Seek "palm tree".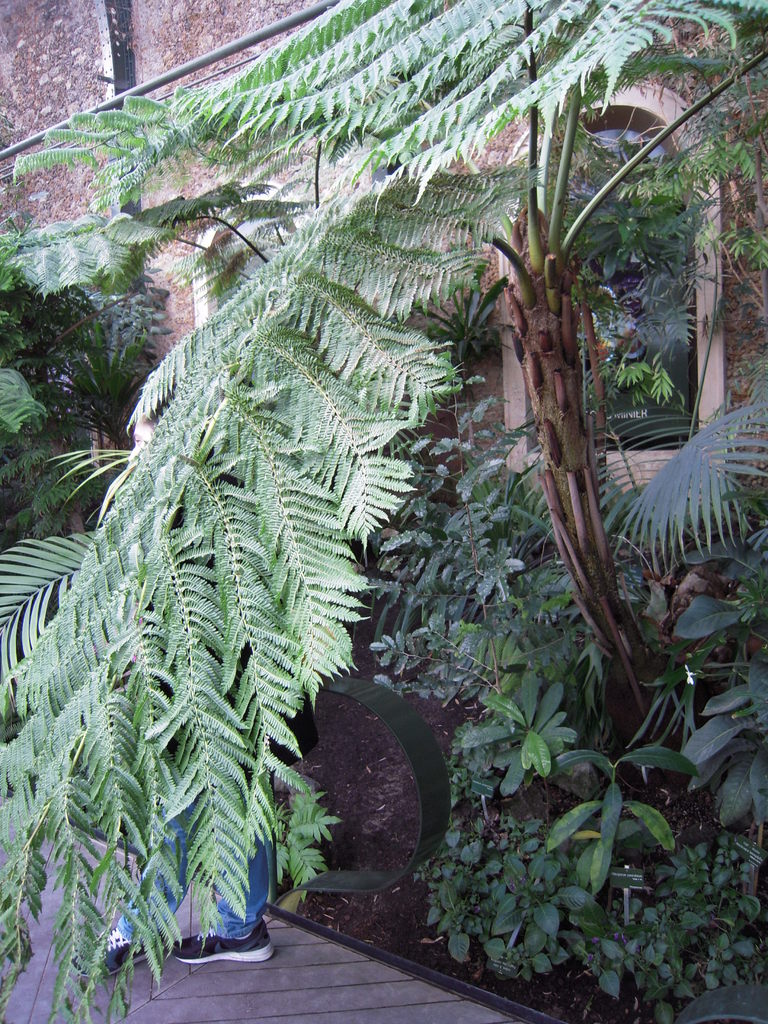
region(0, 285, 163, 463).
